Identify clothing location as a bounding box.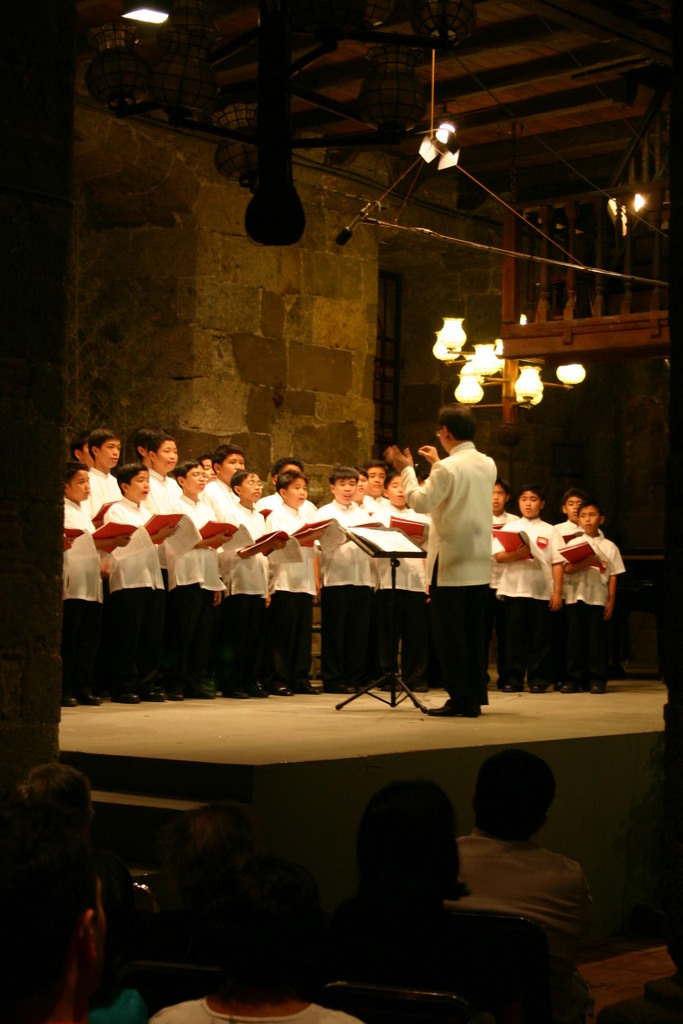
detection(55, 491, 106, 703).
